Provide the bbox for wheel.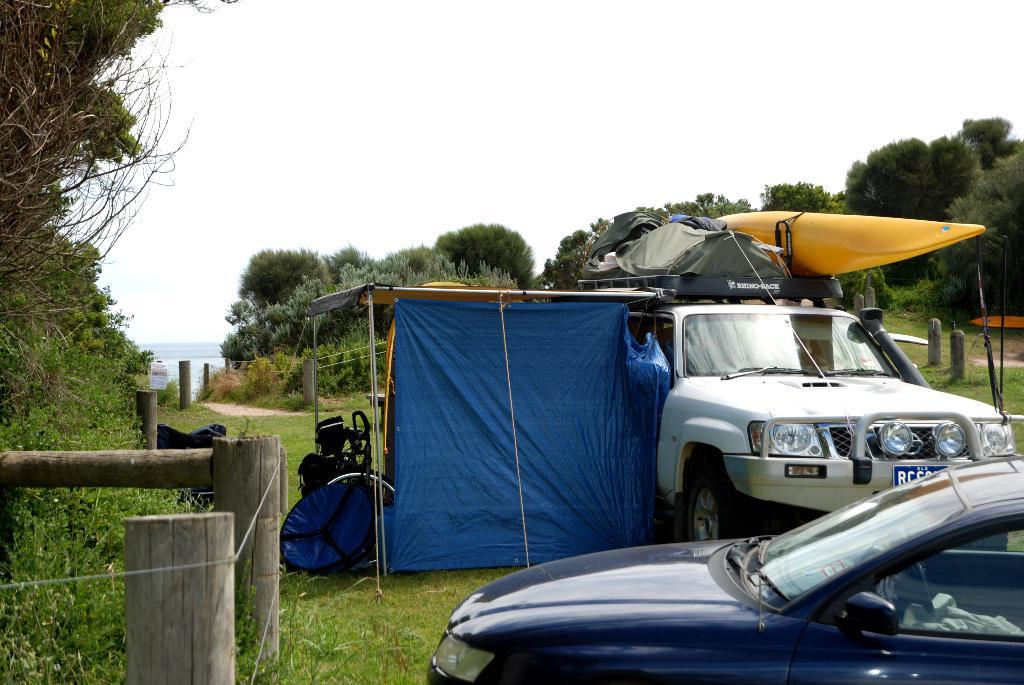
<box>321,469,403,569</box>.
